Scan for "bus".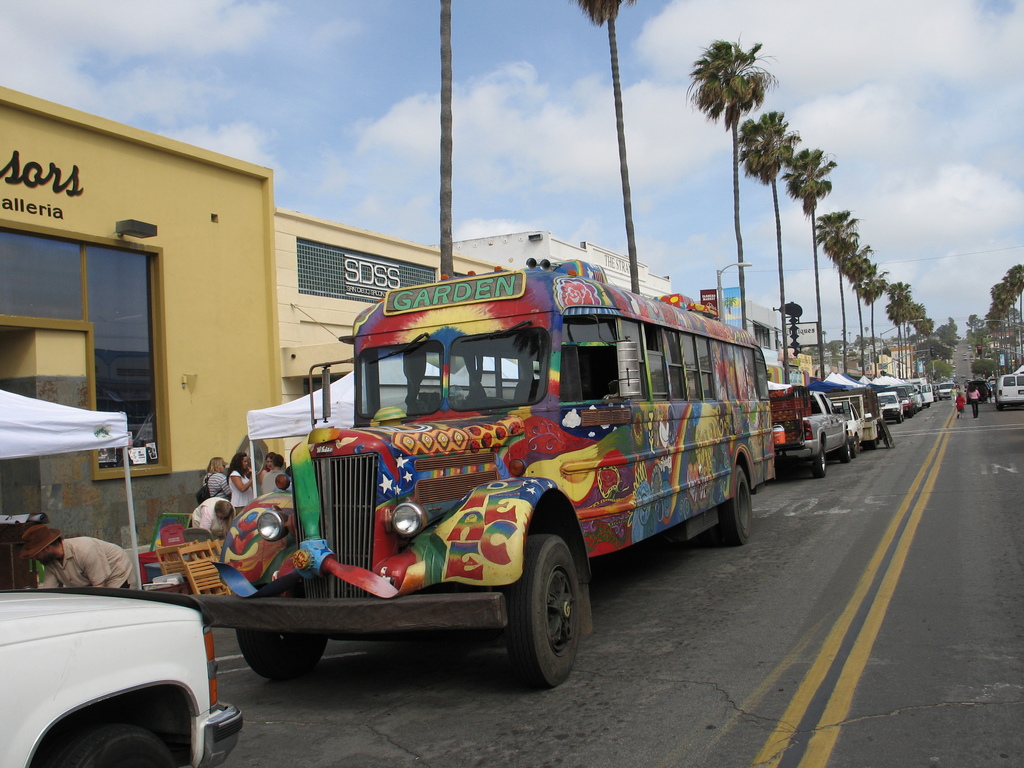
Scan result: <box>195,252,783,682</box>.
